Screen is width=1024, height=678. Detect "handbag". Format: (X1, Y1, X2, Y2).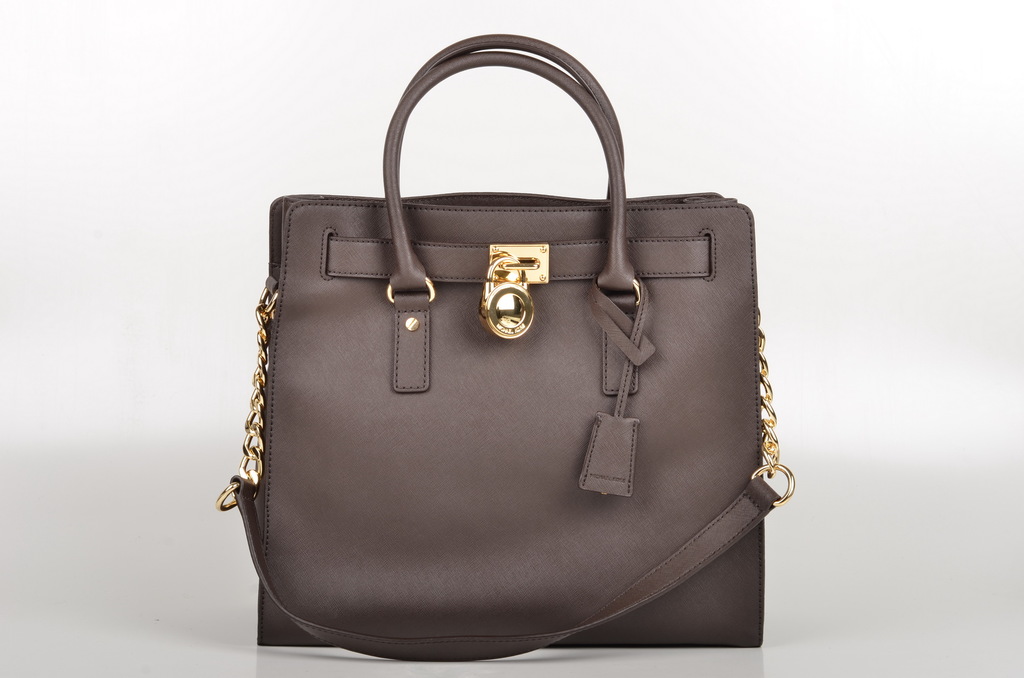
(217, 33, 792, 662).
